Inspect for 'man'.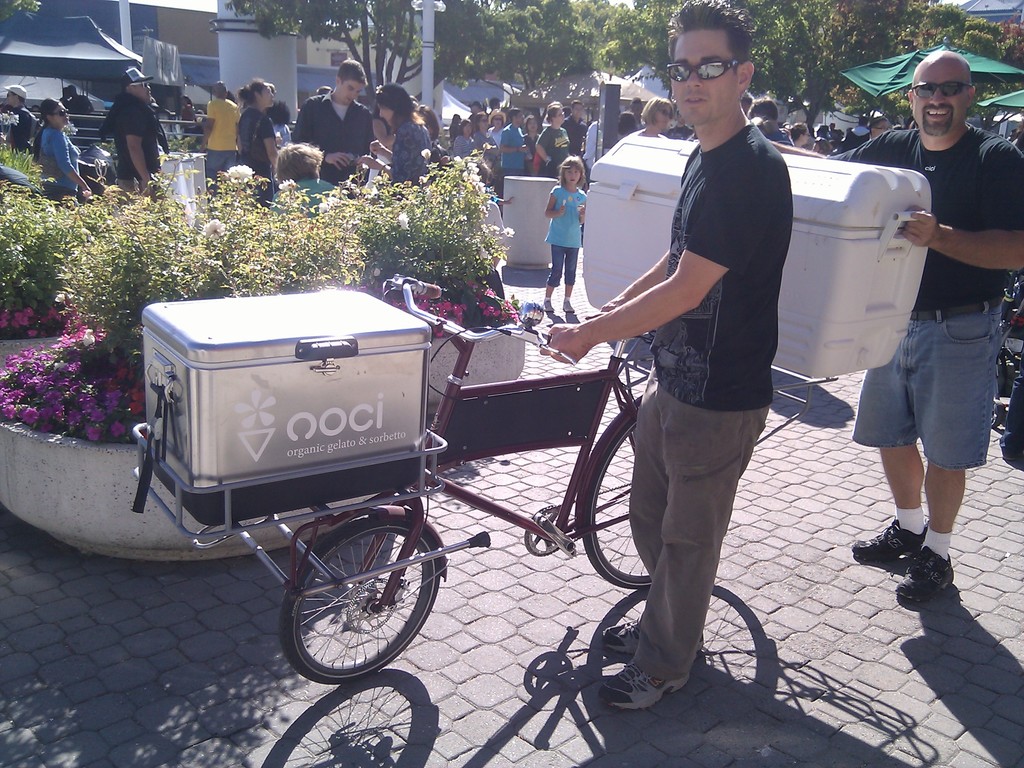
Inspection: (x1=4, y1=85, x2=37, y2=158).
